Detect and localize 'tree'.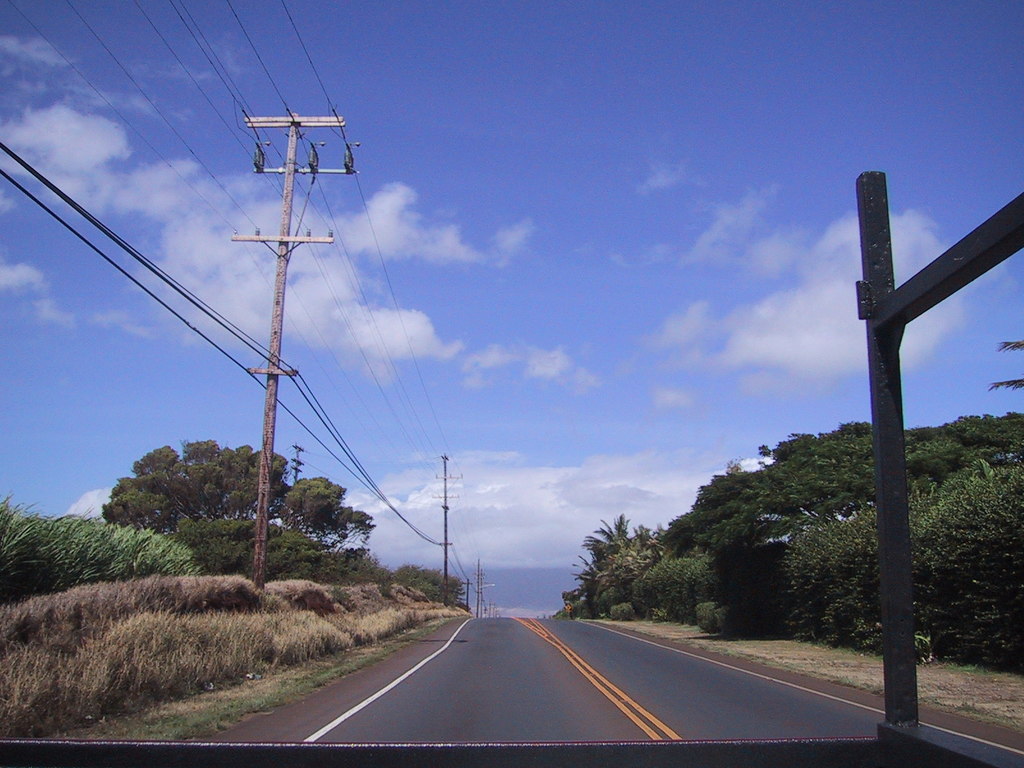
Localized at bbox=(87, 431, 307, 566).
